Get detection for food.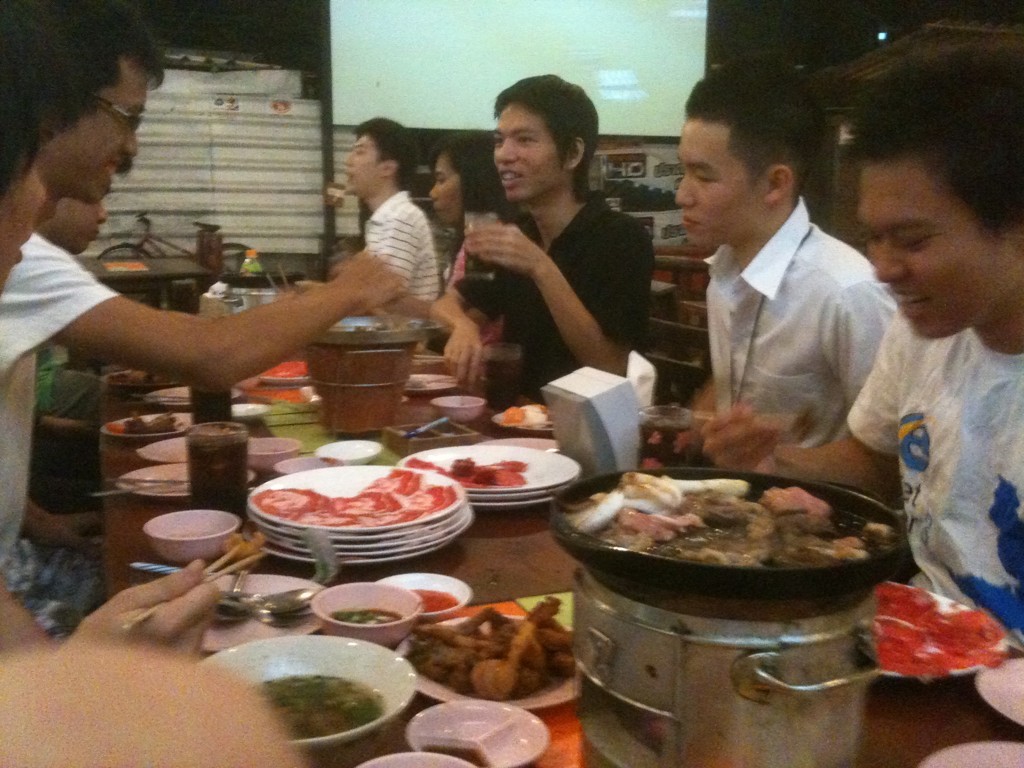
Detection: (501,403,558,438).
